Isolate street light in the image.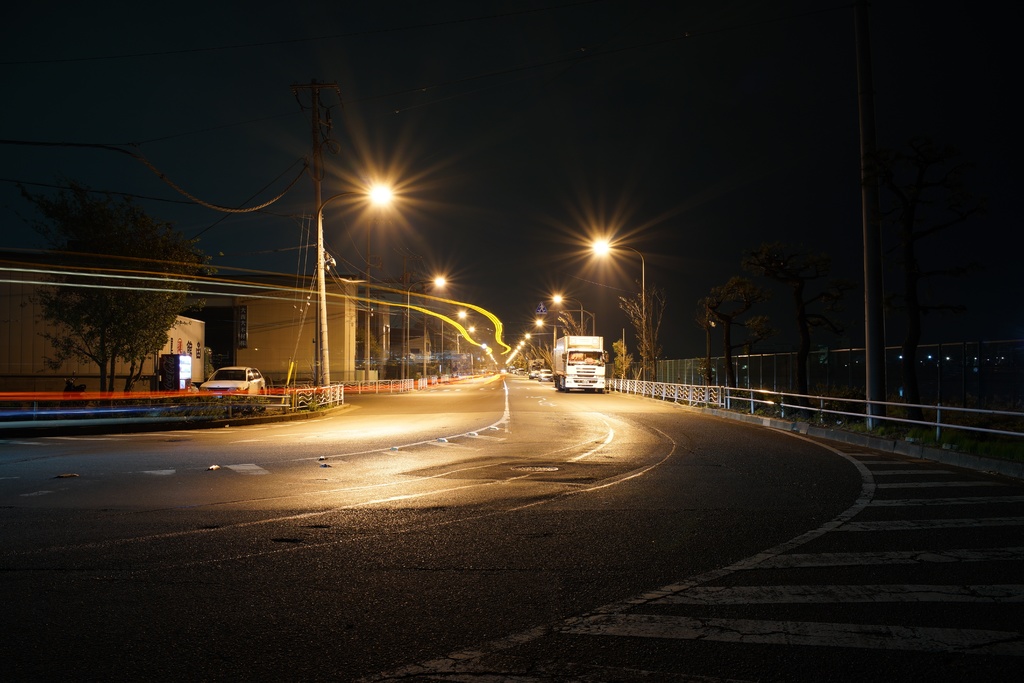
Isolated region: <region>557, 303, 595, 336</region>.
